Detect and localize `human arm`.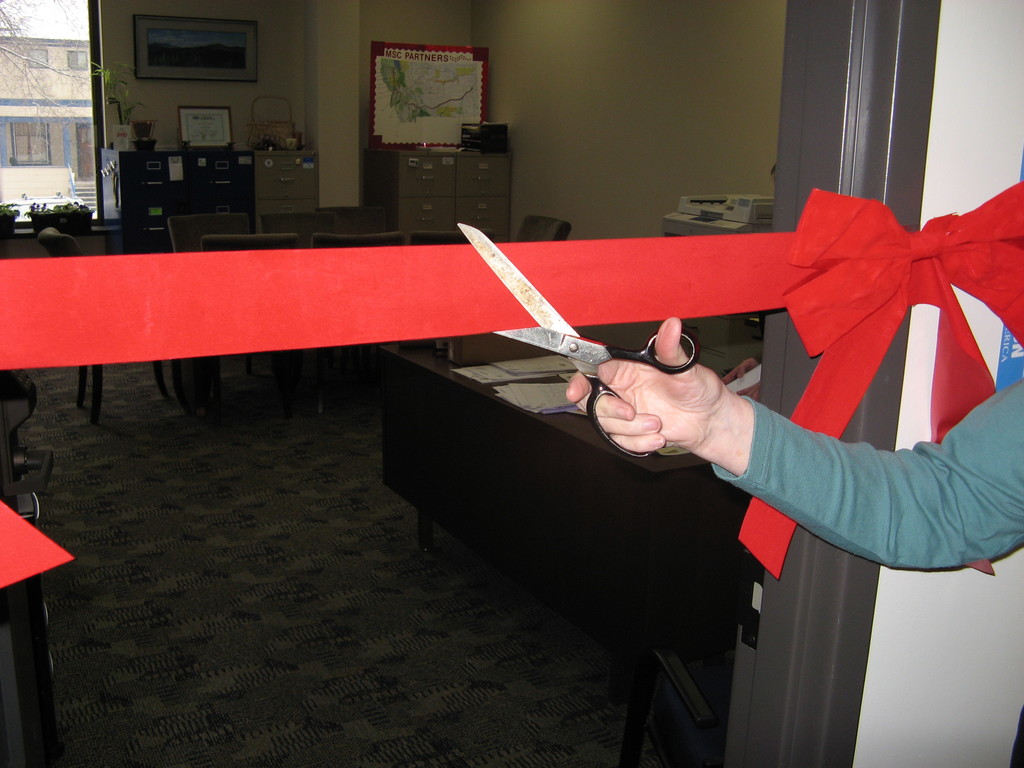
Localized at <region>555, 317, 981, 609</region>.
